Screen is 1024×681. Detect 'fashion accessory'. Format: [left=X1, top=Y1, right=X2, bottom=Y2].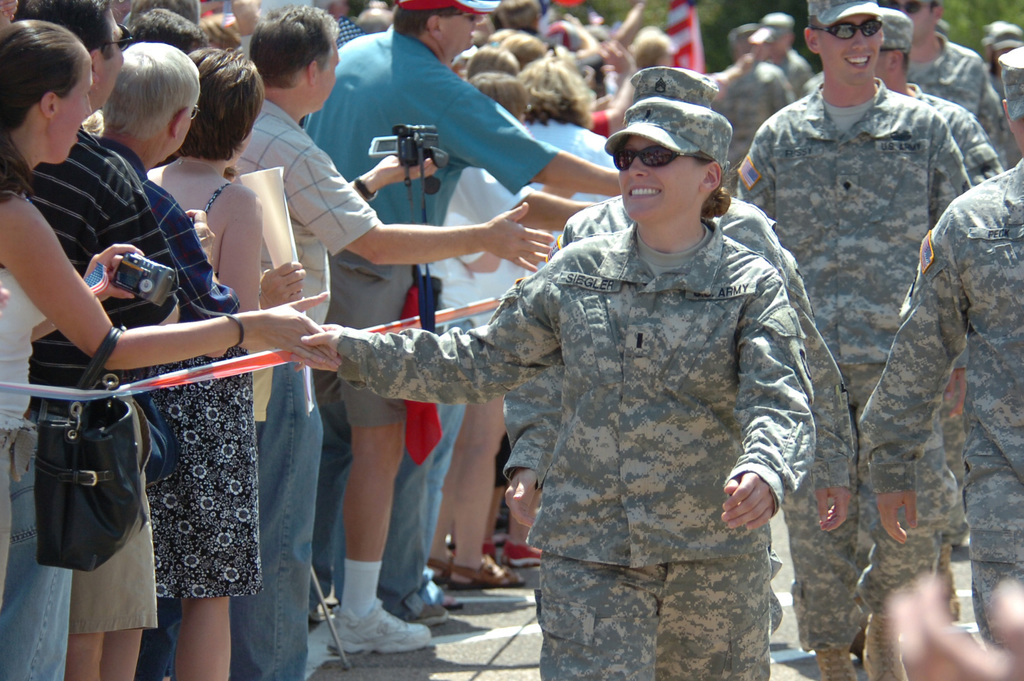
[left=333, top=556, right=431, bottom=650].
